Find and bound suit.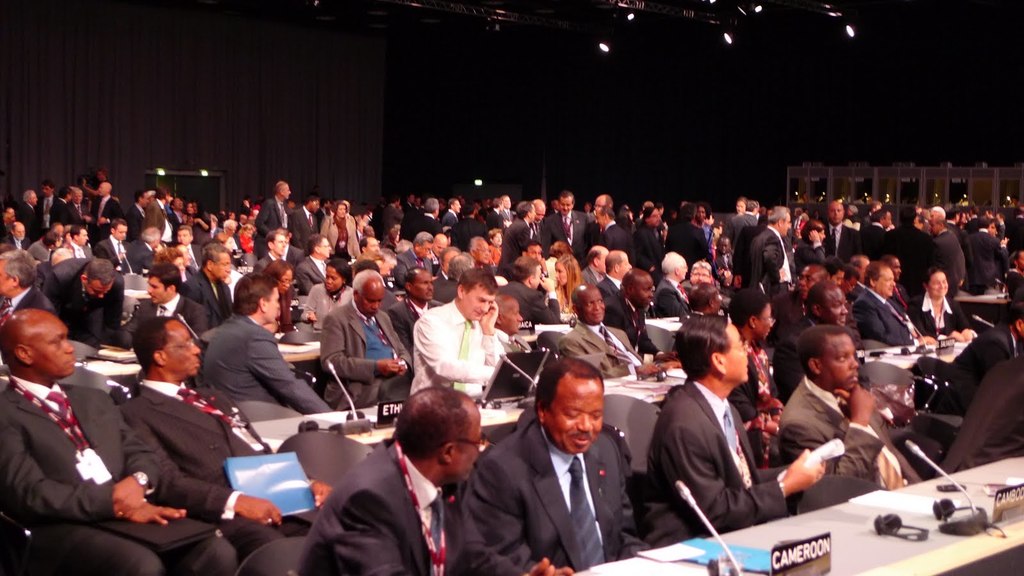
Bound: detection(657, 276, 699, 319).
